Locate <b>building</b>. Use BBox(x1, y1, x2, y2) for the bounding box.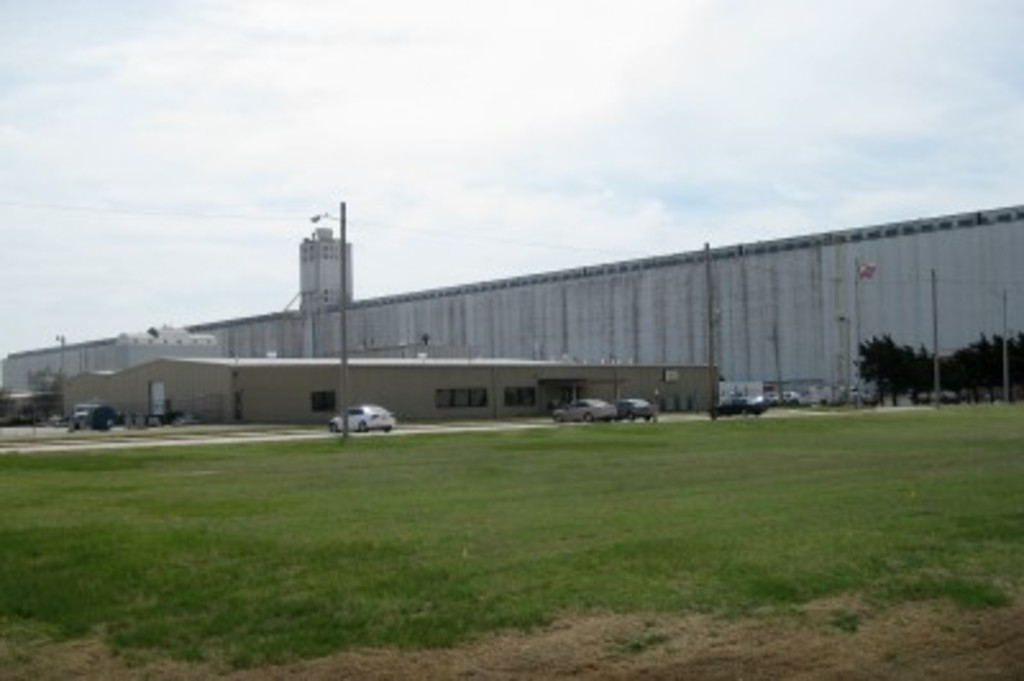
BBox(300, 225, 353, 307).
